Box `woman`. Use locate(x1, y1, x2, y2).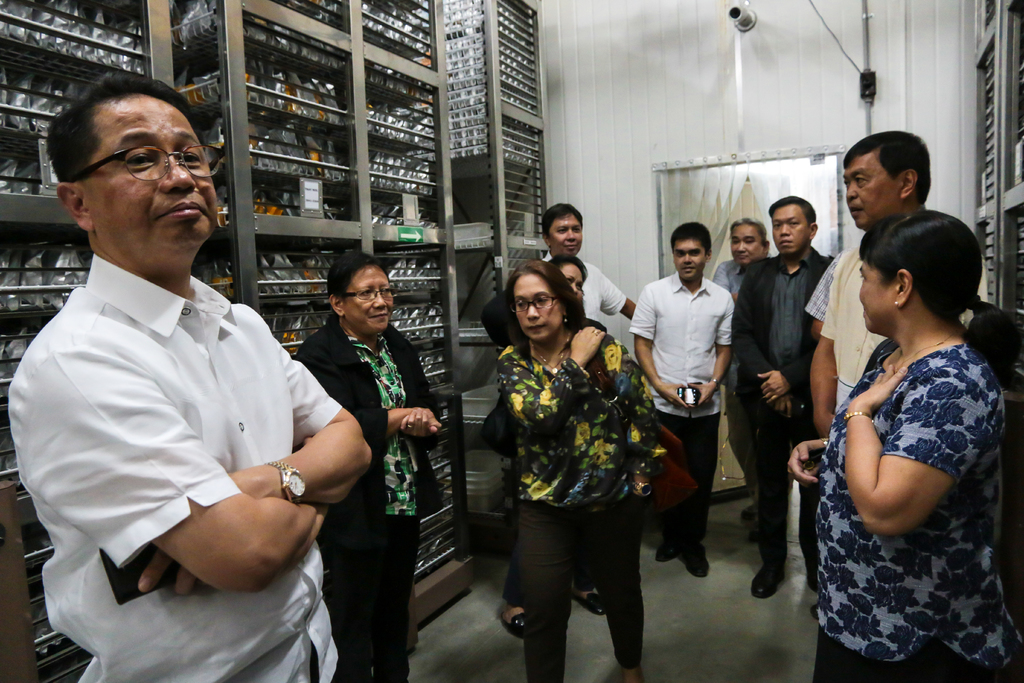
locate(292, 254, 439, 682).
